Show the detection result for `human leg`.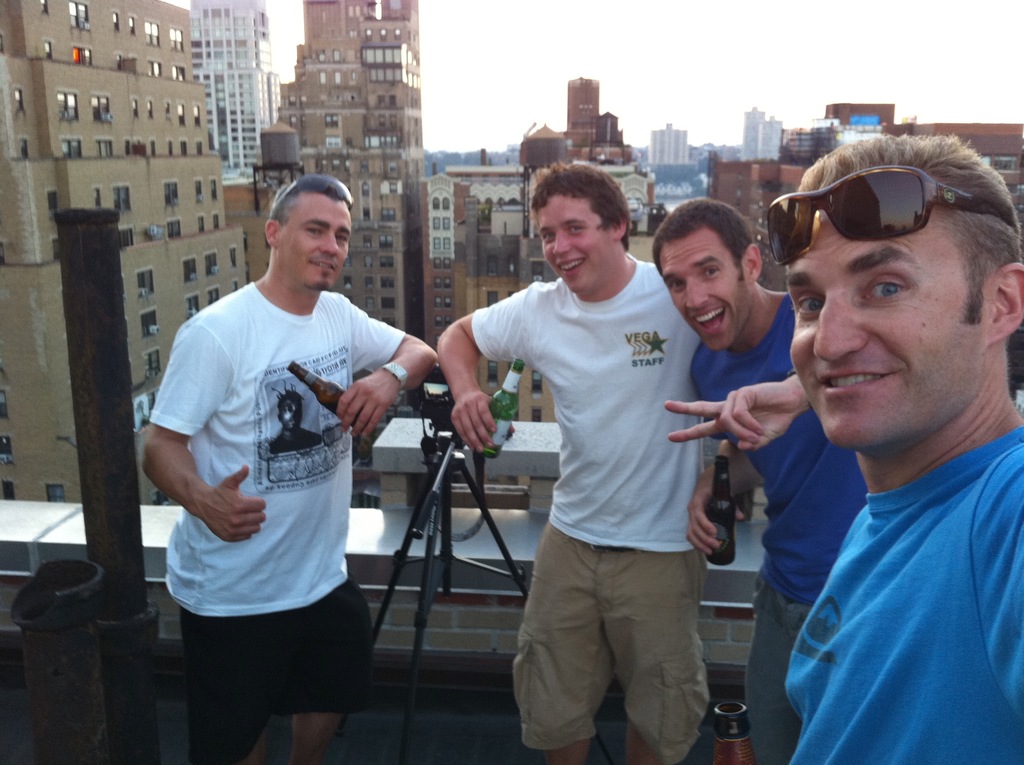
locate(513, 533, 605, 764).
